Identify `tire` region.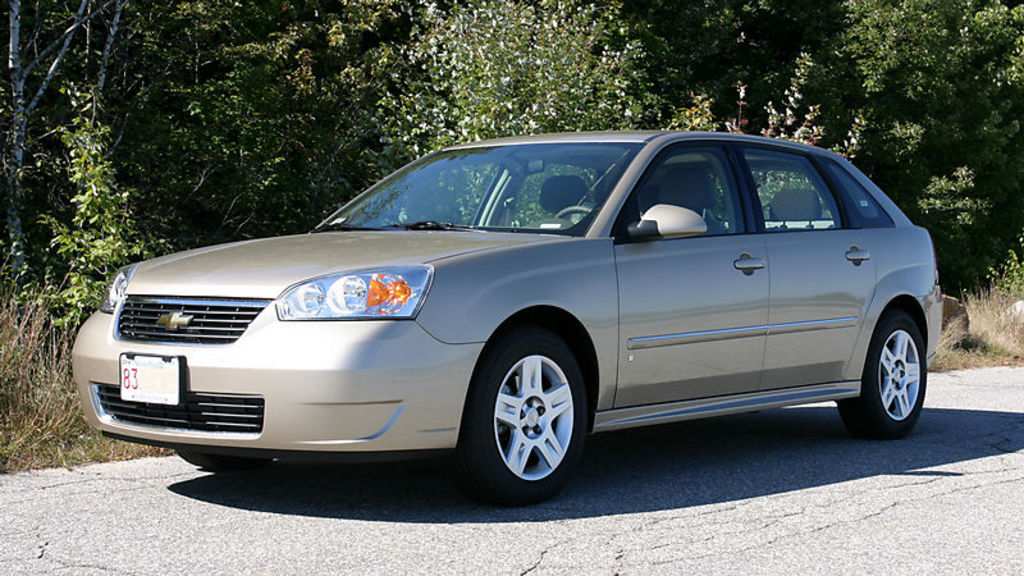
Region: locate(840, 310, 927, 439).
